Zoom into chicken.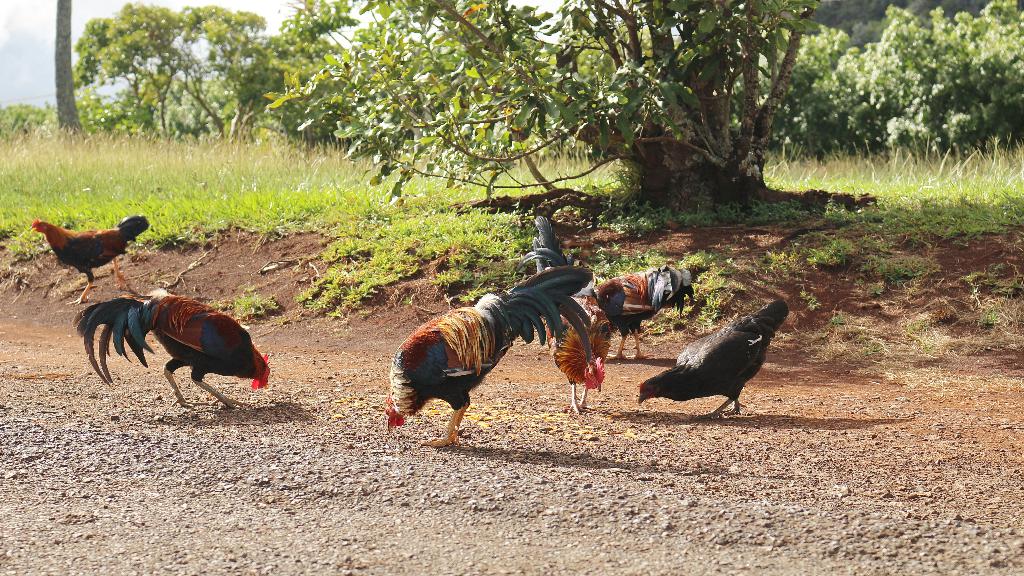
Zoom target: (65,288,276,412).
